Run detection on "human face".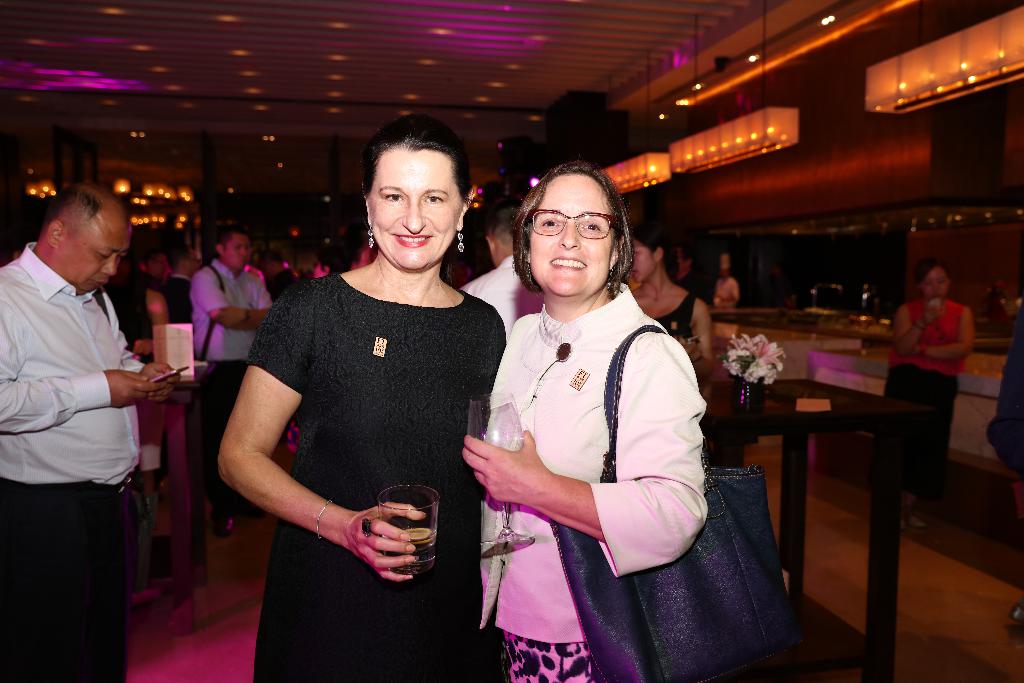
Result: bbox(532, 172, 609, 297).
